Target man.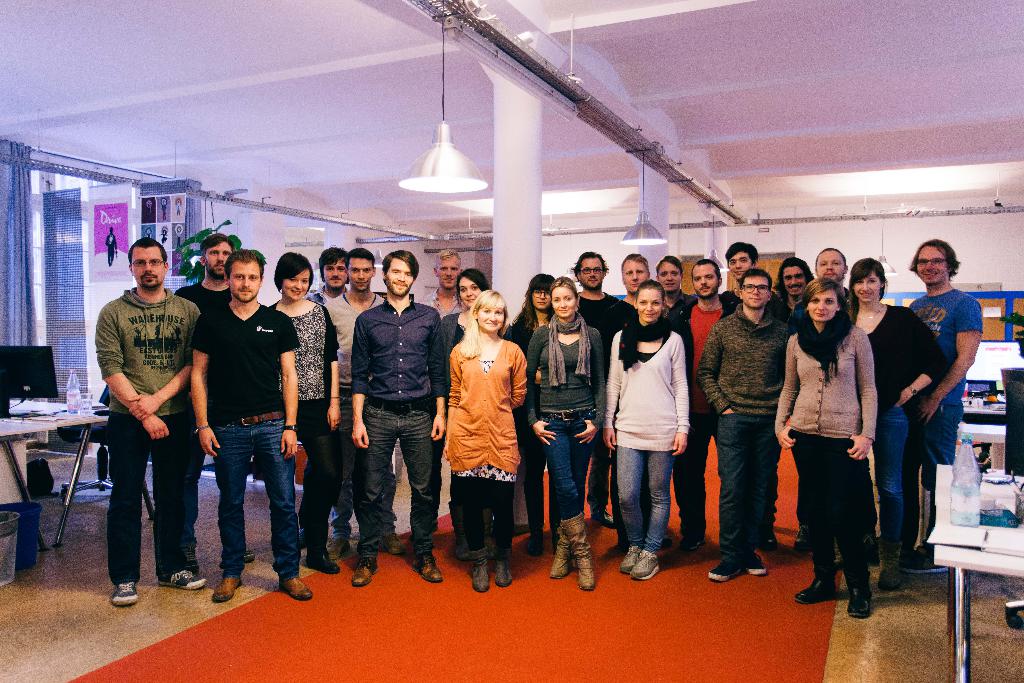
Target region: <region>721, 236, 780, 317</region>.
